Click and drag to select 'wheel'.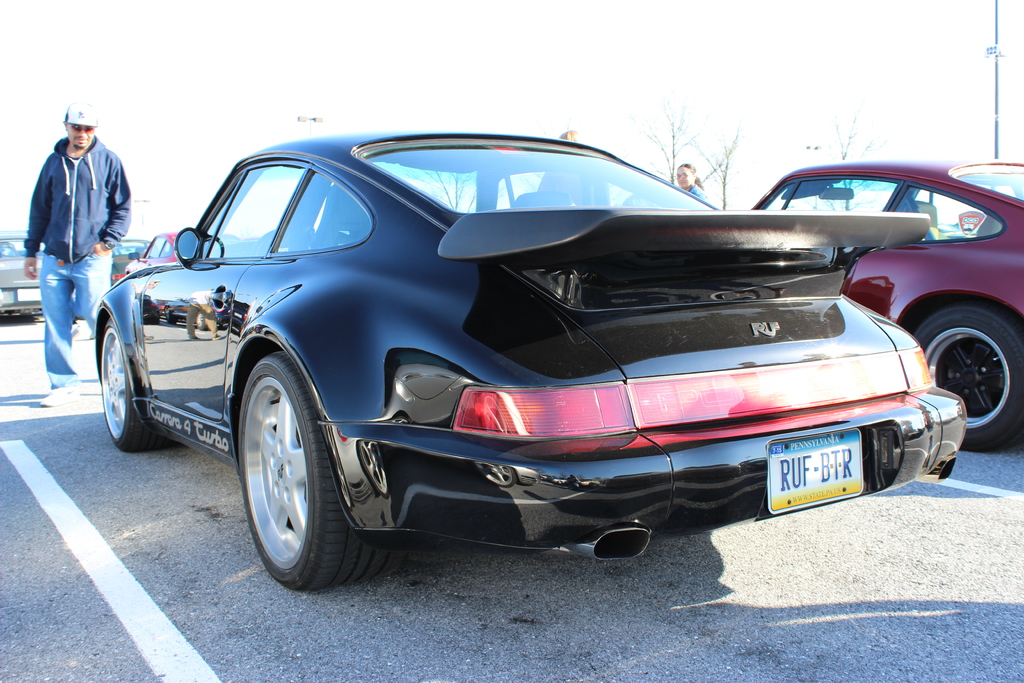
Selection: (x1=230, y1=343, x2=404, y2=602).
